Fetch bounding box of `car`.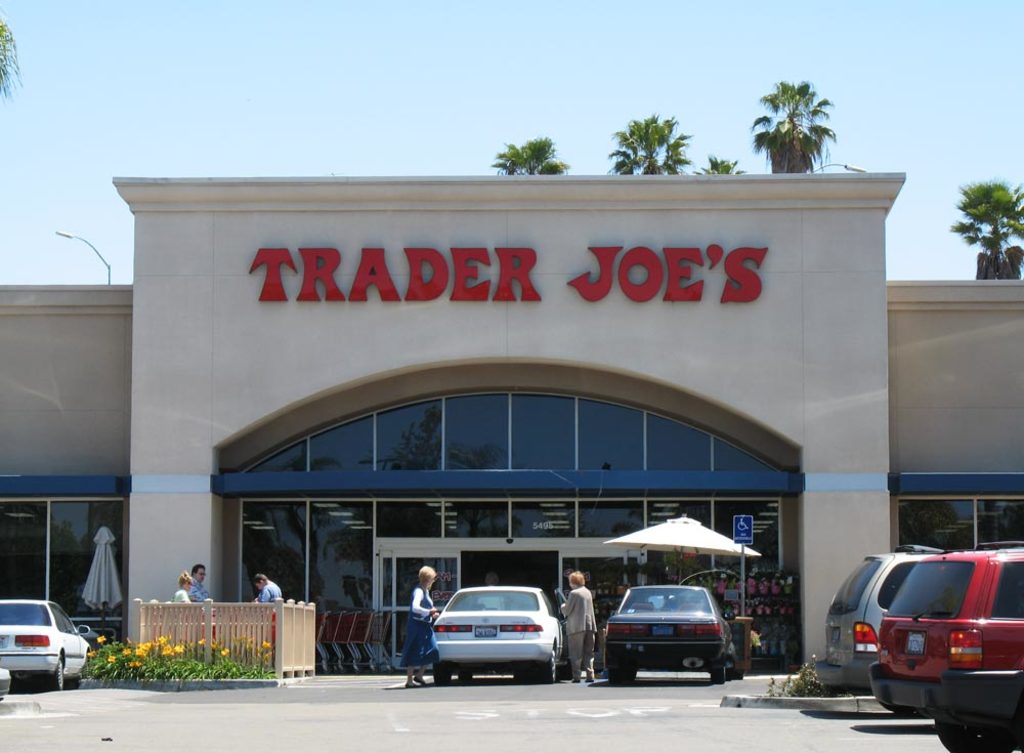
Bbox: {"x1": 431, "y1": 588, "x2": 564, "y2": 683}.
